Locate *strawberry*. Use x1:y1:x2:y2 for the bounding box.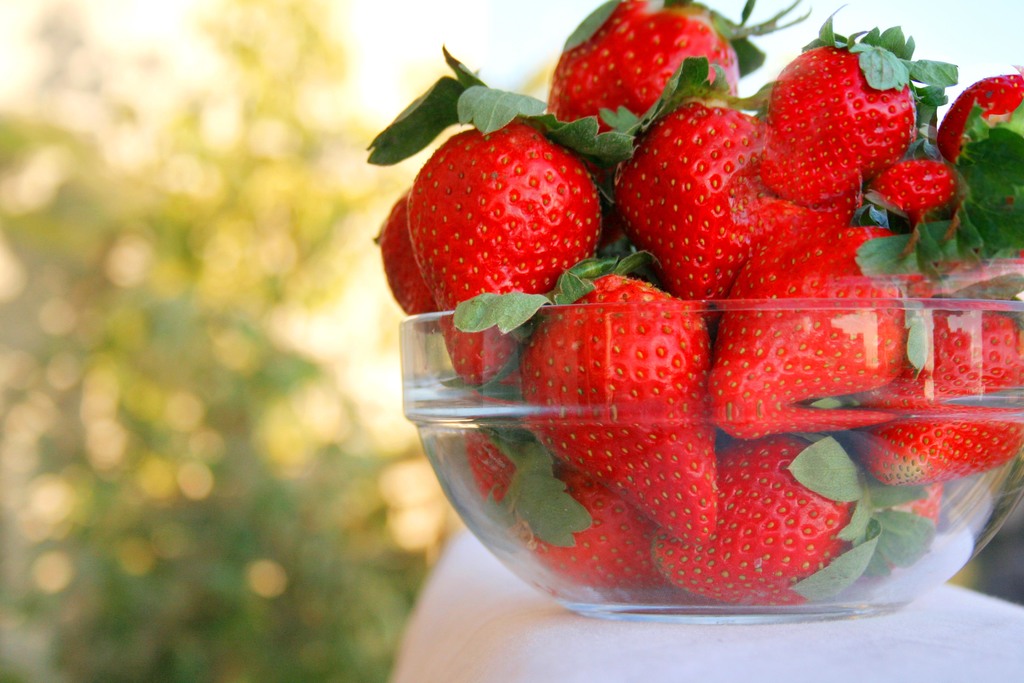
479:456:669:597.
